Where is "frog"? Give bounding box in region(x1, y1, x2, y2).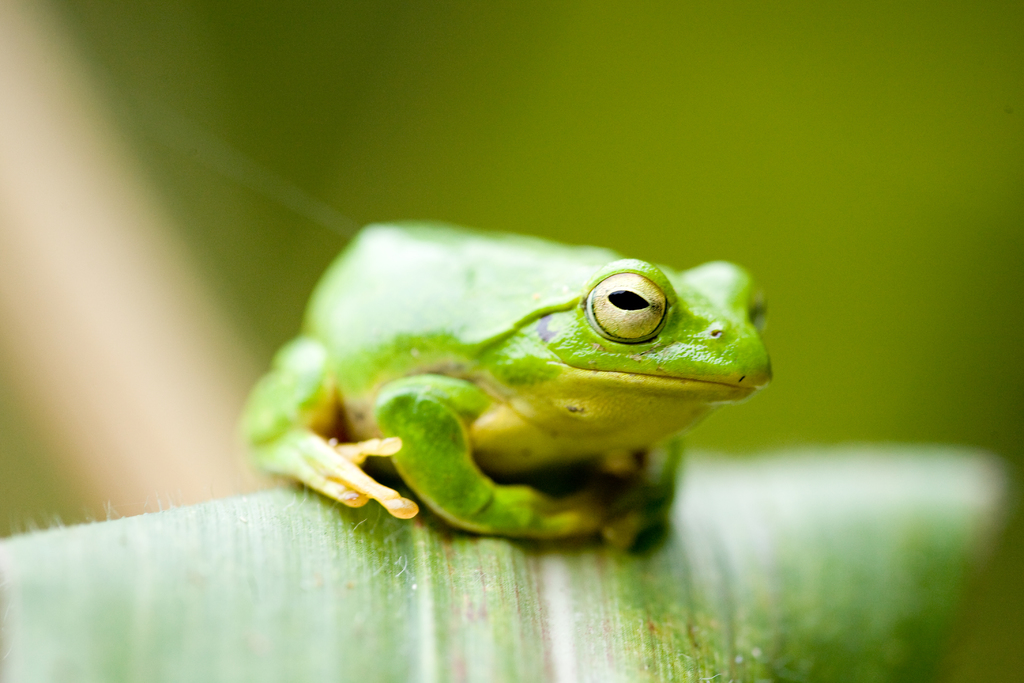
region(237, 217, 772, 539).
